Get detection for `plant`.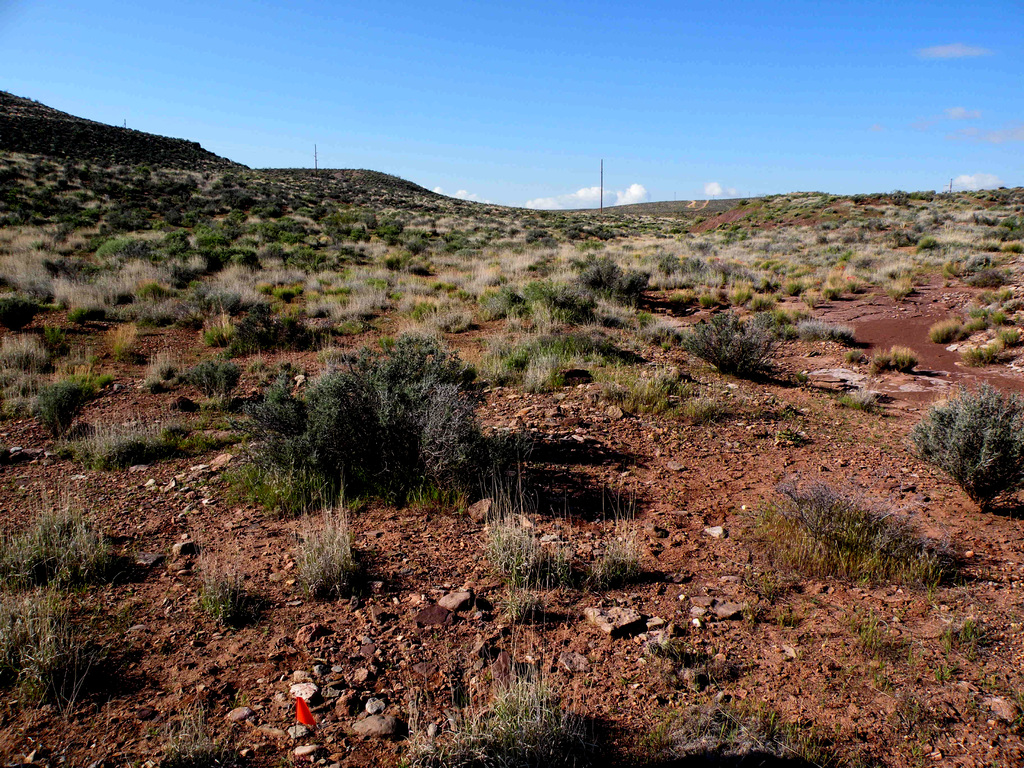
Detection: Rect(723, 276, 758, 309).
